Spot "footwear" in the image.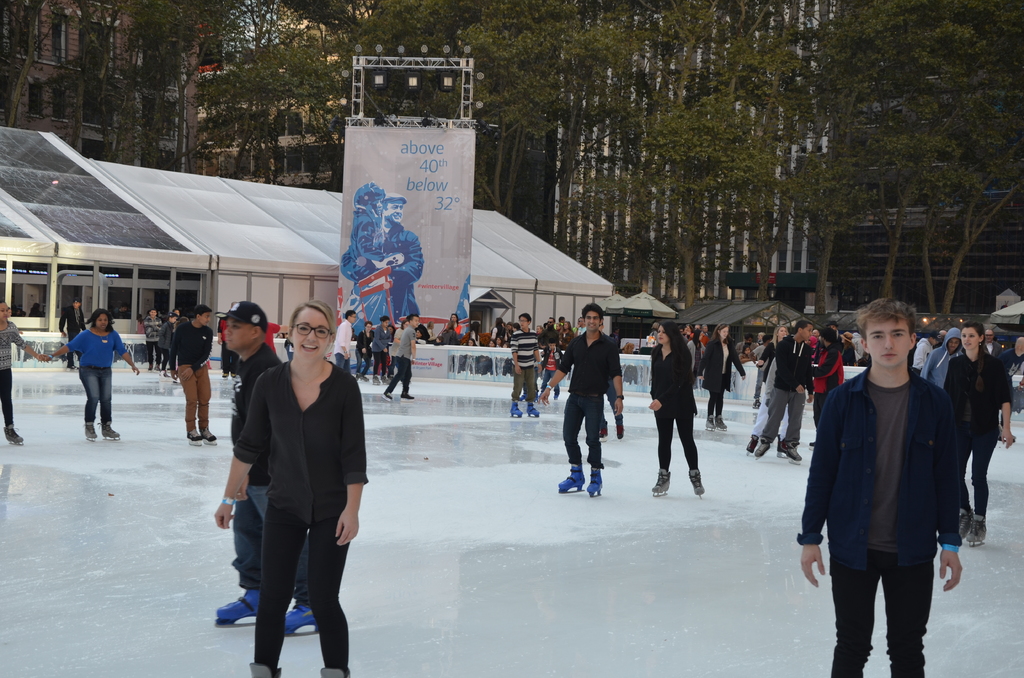
"footwear" found at x1=753, y1=439, x2=769, y2=457.
